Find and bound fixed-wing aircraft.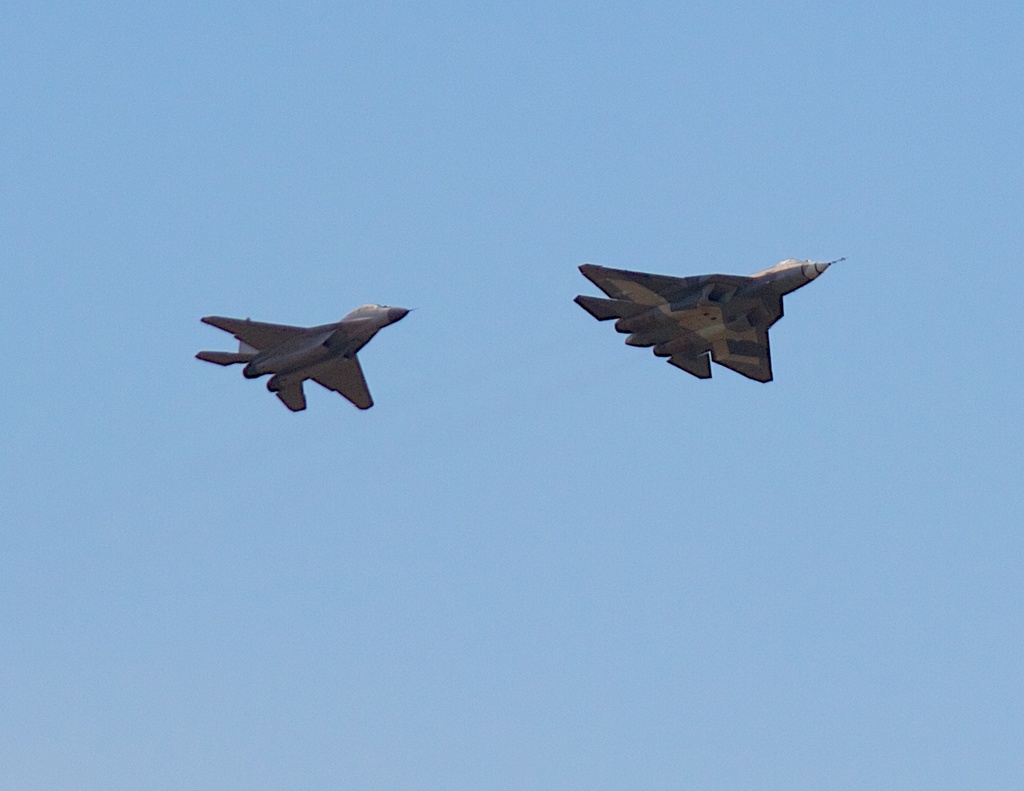
Bound: detection(196, 307, 421, 408).
